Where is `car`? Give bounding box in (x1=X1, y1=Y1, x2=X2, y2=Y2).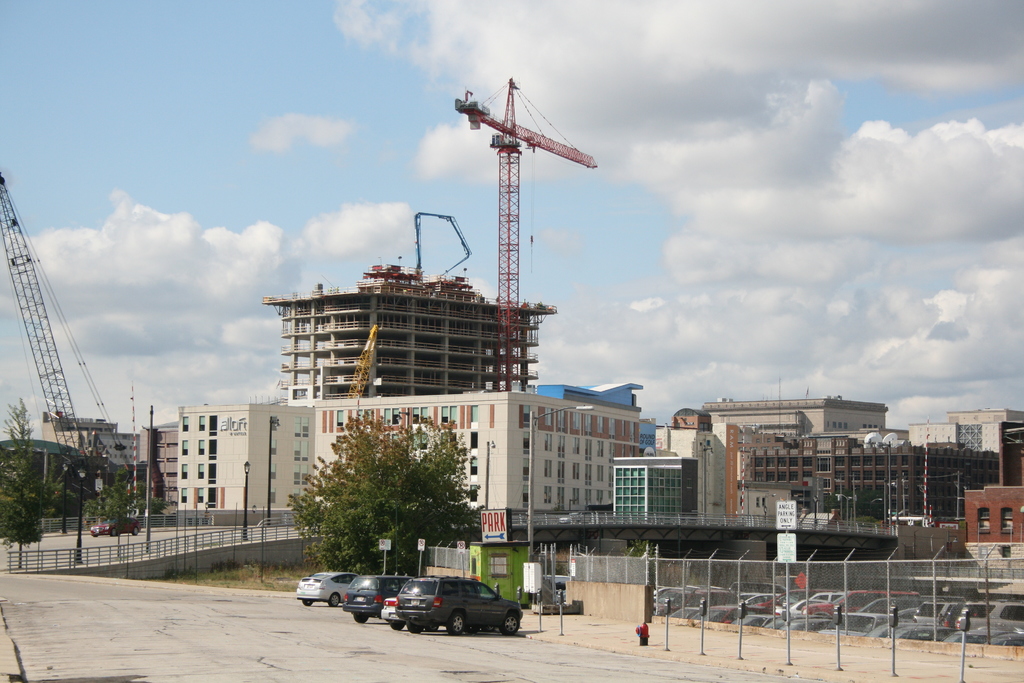
(x1=383, y1=598, x2=416, y2=630).
